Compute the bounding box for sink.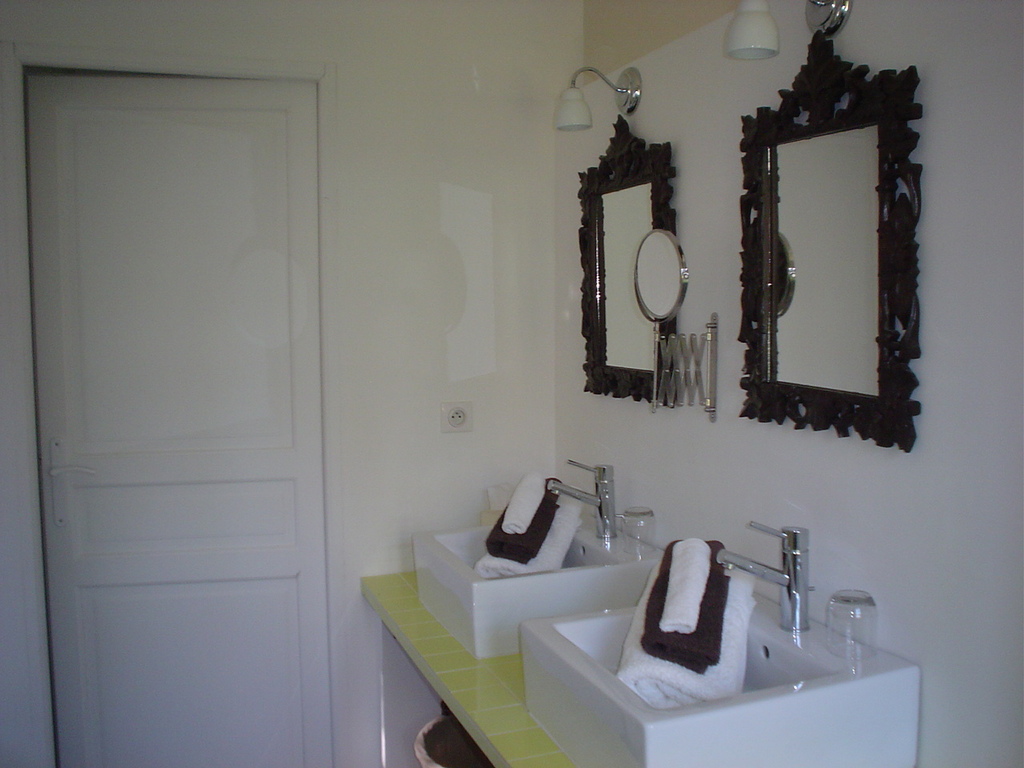
<box>511,529,925,767</box>.
